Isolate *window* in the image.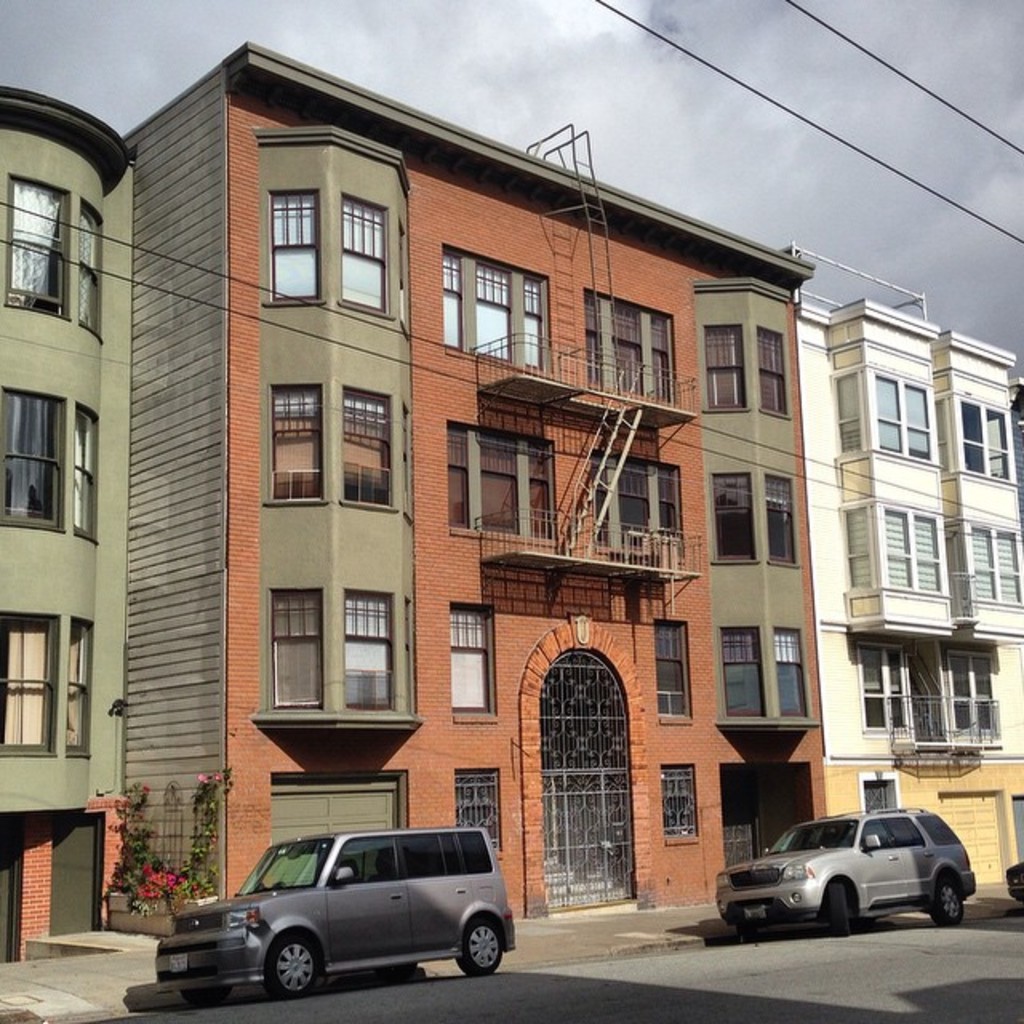
Isolated region: pyautogui.locateOnScreen(846, 592, 958, 626).
